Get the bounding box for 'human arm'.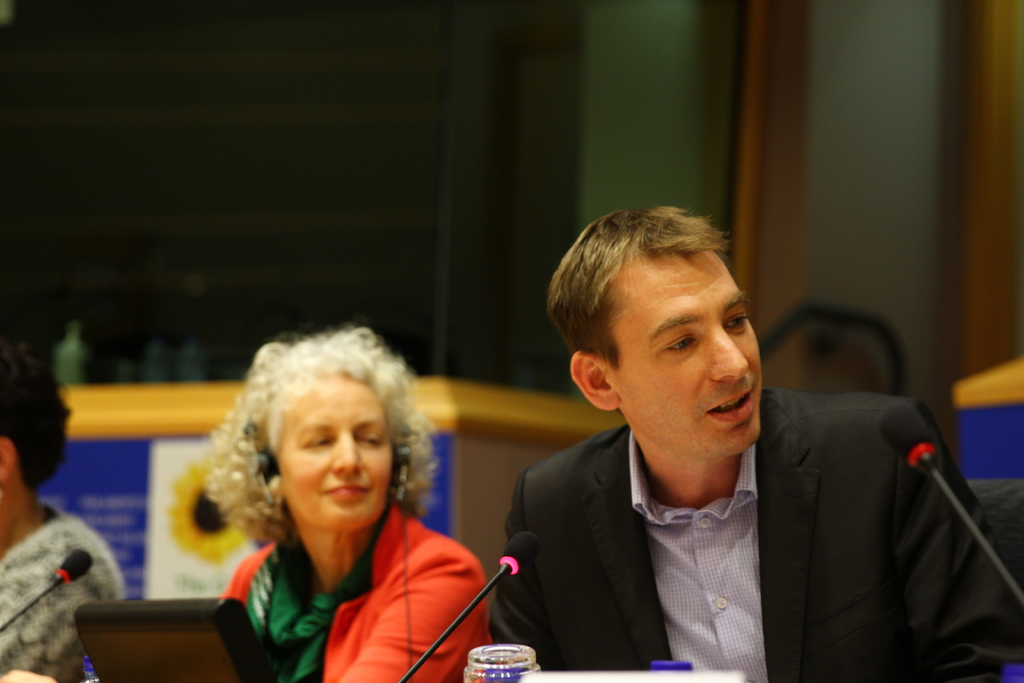
left=0, top=541, right=92, bottom=682.
